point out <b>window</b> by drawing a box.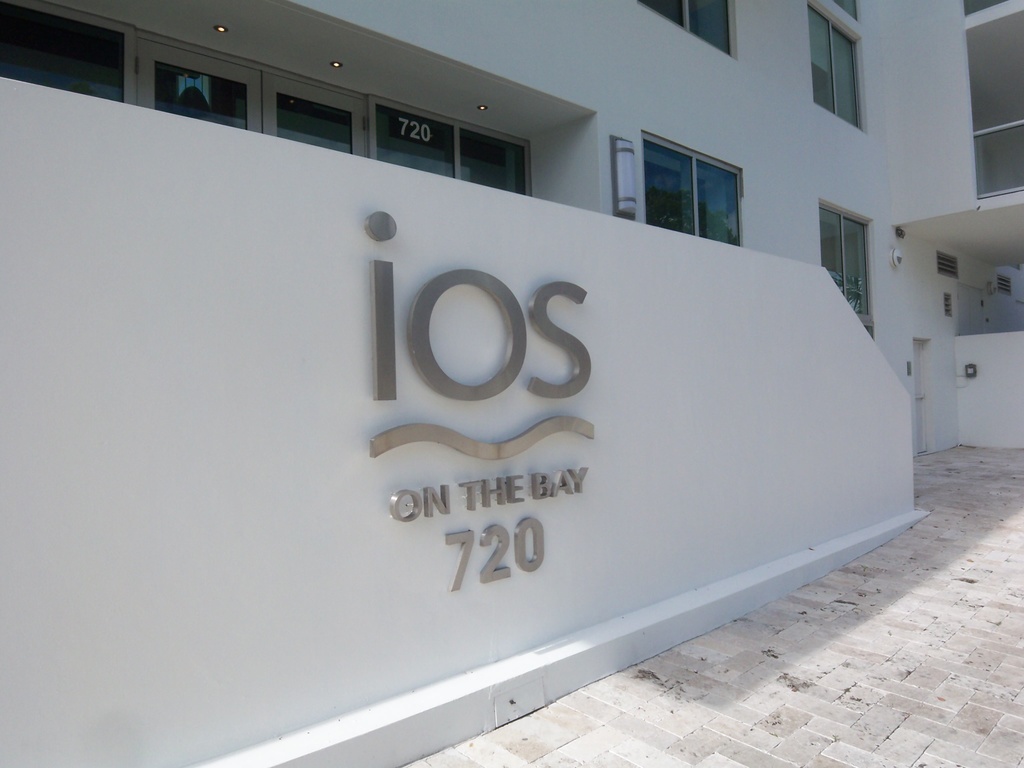
pyautogui.locateOnScreen(966, 6, 1023, 204).
